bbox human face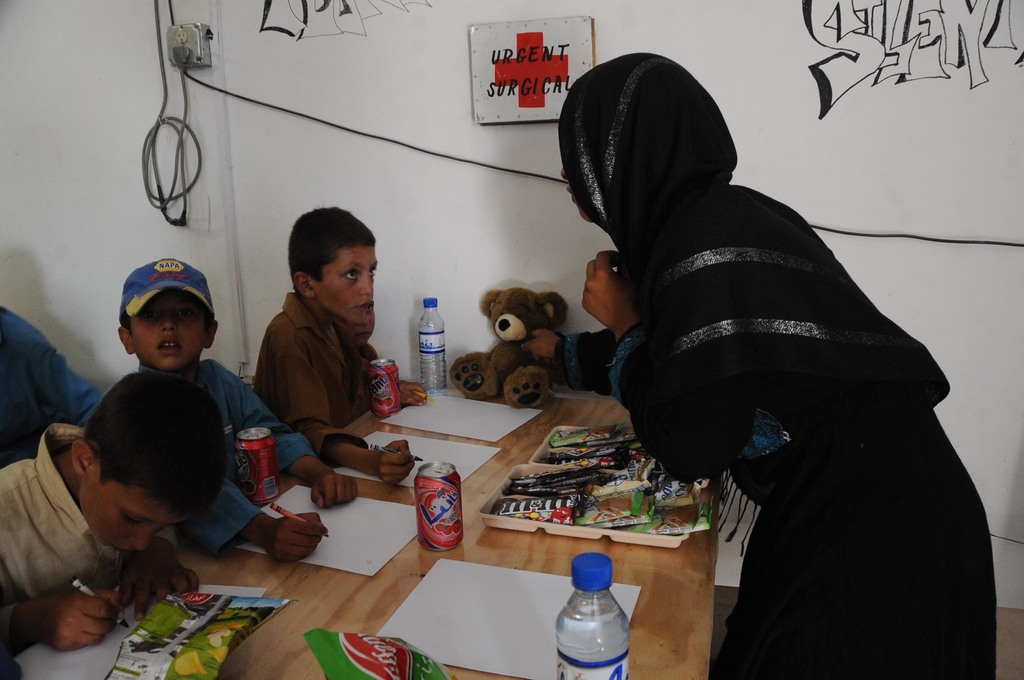
<region>130, 292, 205, 369</region>
